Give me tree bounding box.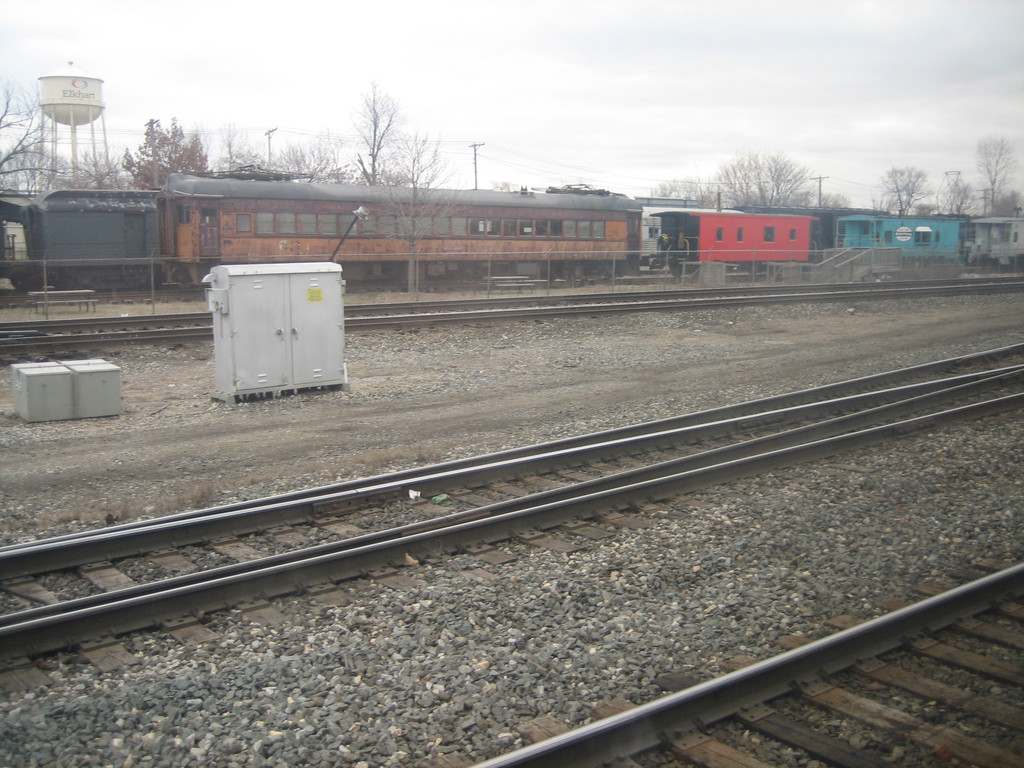
box=[932, 162, 996, 224].
